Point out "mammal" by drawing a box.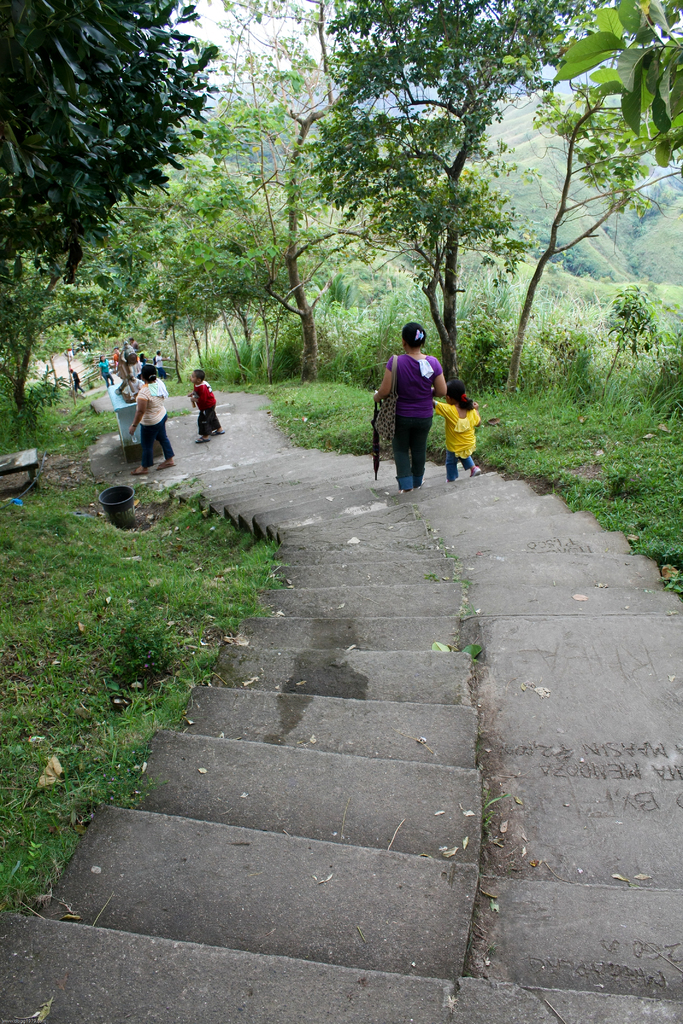
<box>117,341,133,372</box>.
